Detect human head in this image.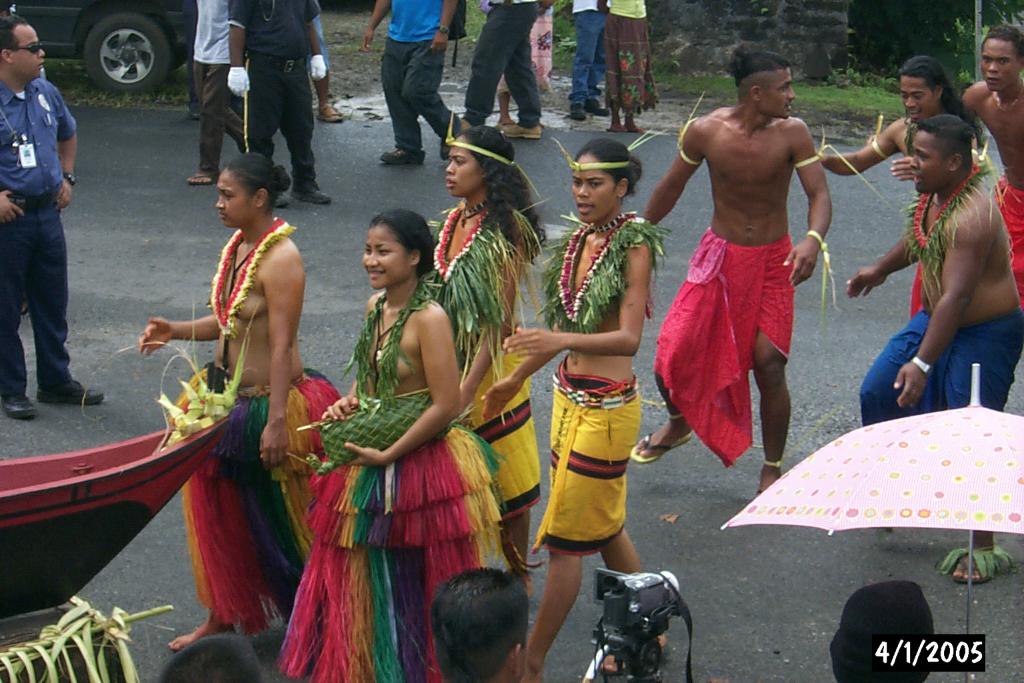
Detection: <region>0, 13, 46, 81</region>.
